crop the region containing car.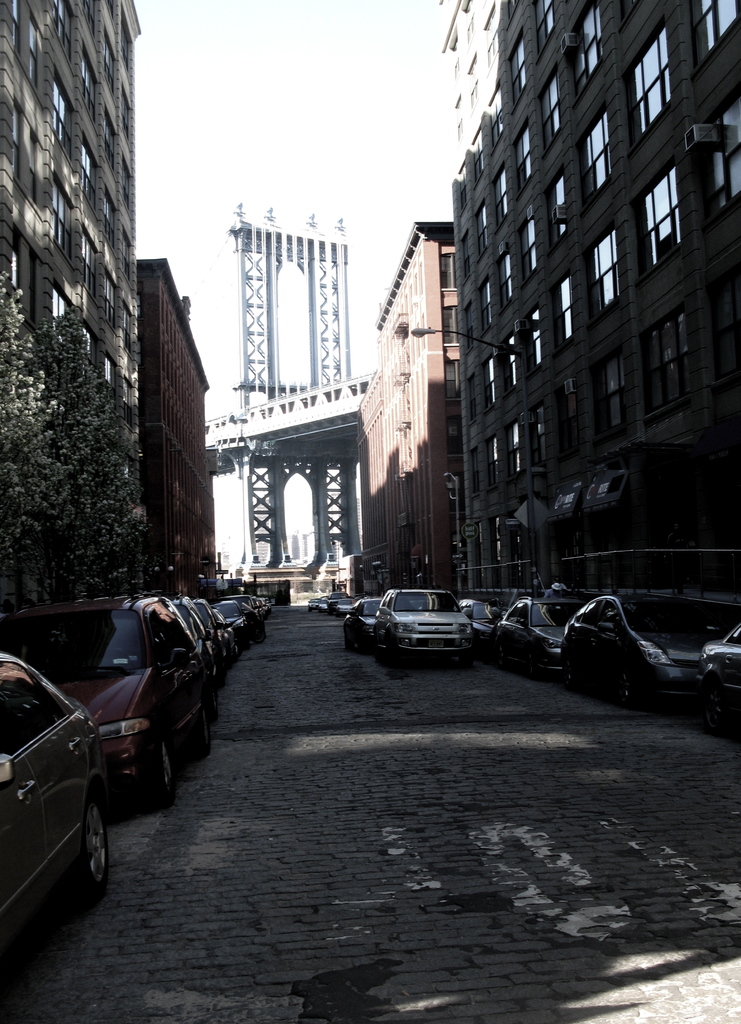
Crop region: 500,589,576,676.
